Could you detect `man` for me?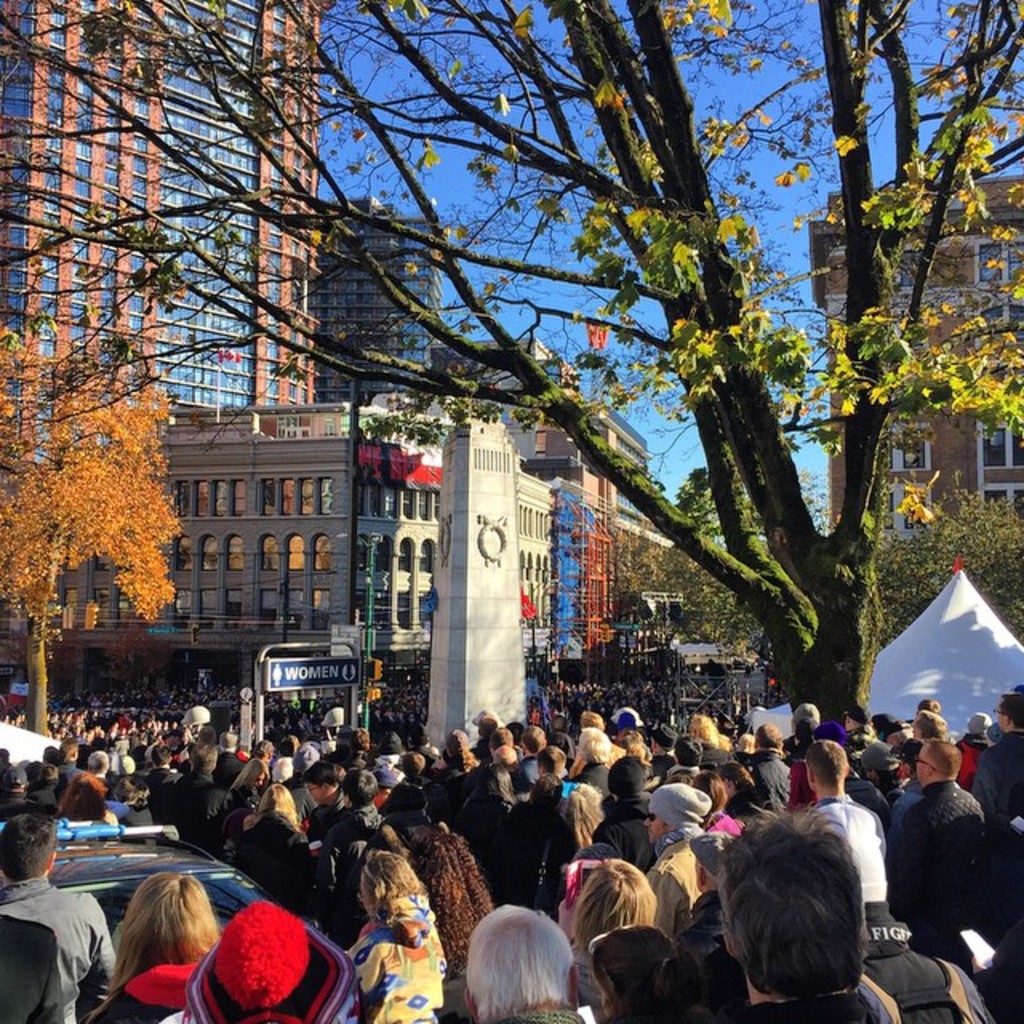
Detection result: pyautogui.locateOnScreen(448, 904, 603, 1022).
